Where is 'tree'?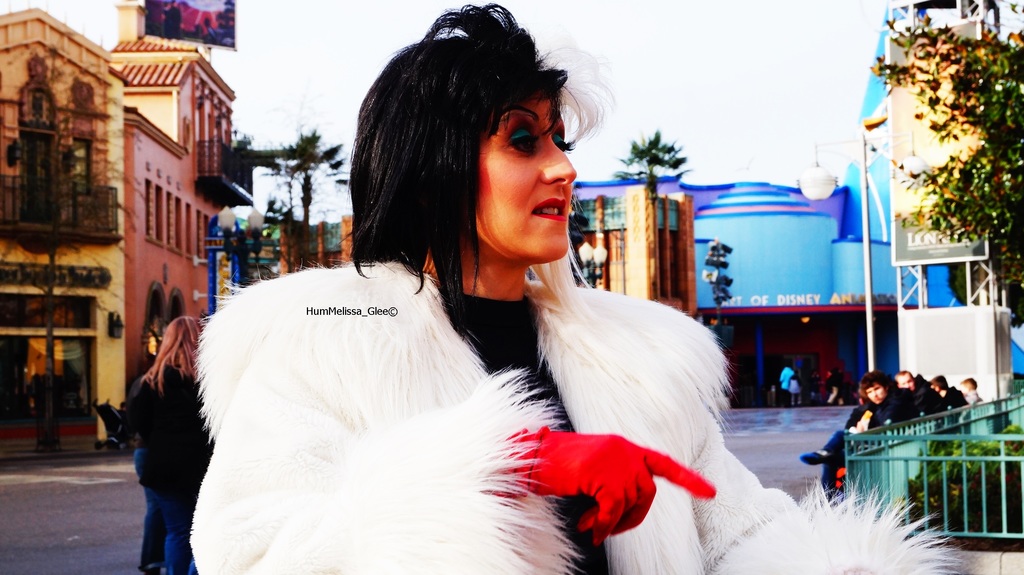
box(845, 0, 1020, 317).
